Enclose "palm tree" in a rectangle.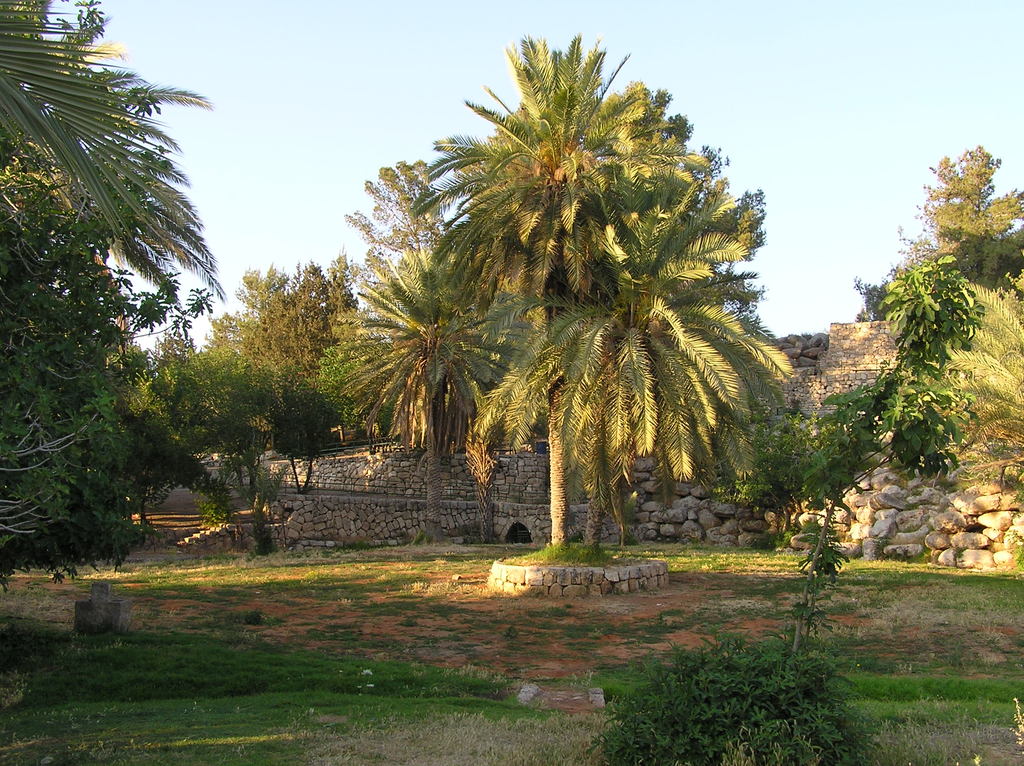
{"x1": 937, "y1": 276, "x2": 1023, "y2": 500}.
